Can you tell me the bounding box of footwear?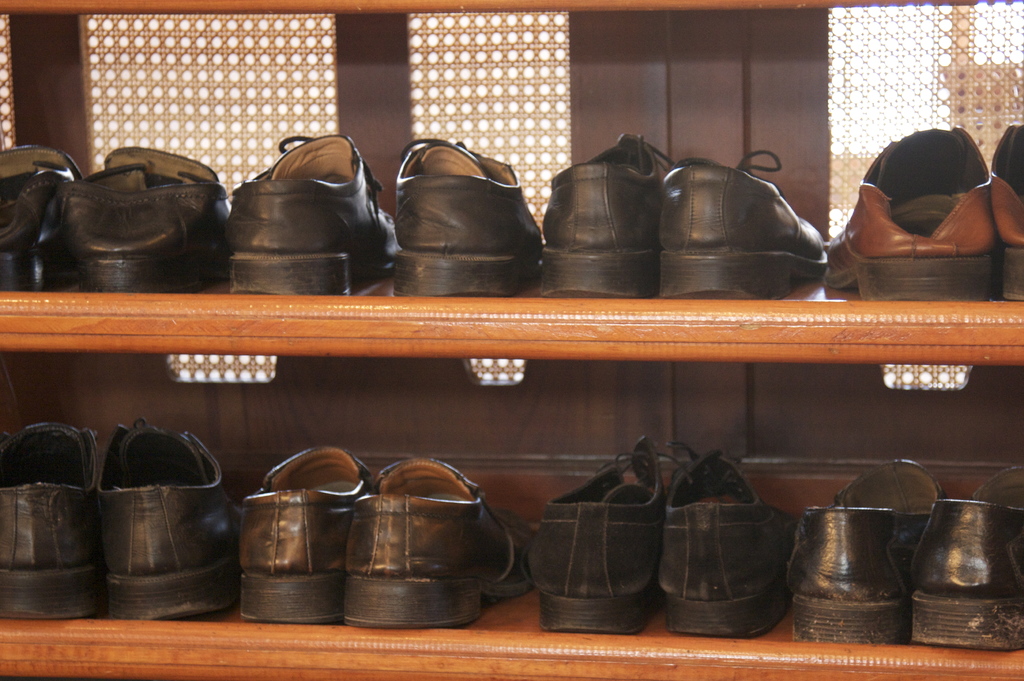
bbox=[820, 127, 996, 301].
